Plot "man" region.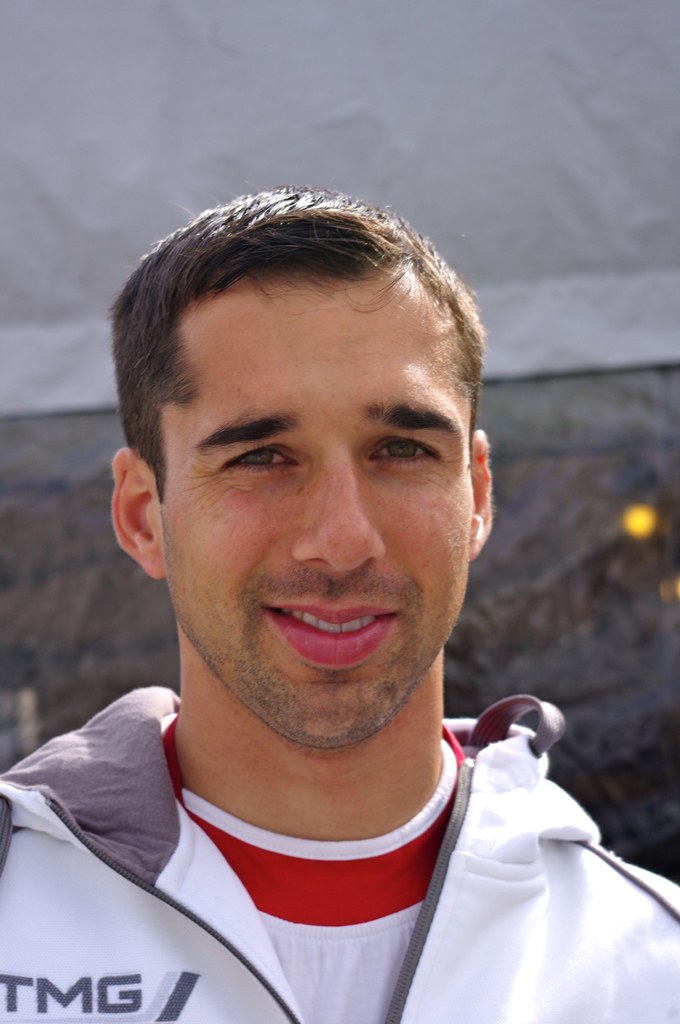
Plotted at x1=0 y1=196 x2=661 y2=1014.
